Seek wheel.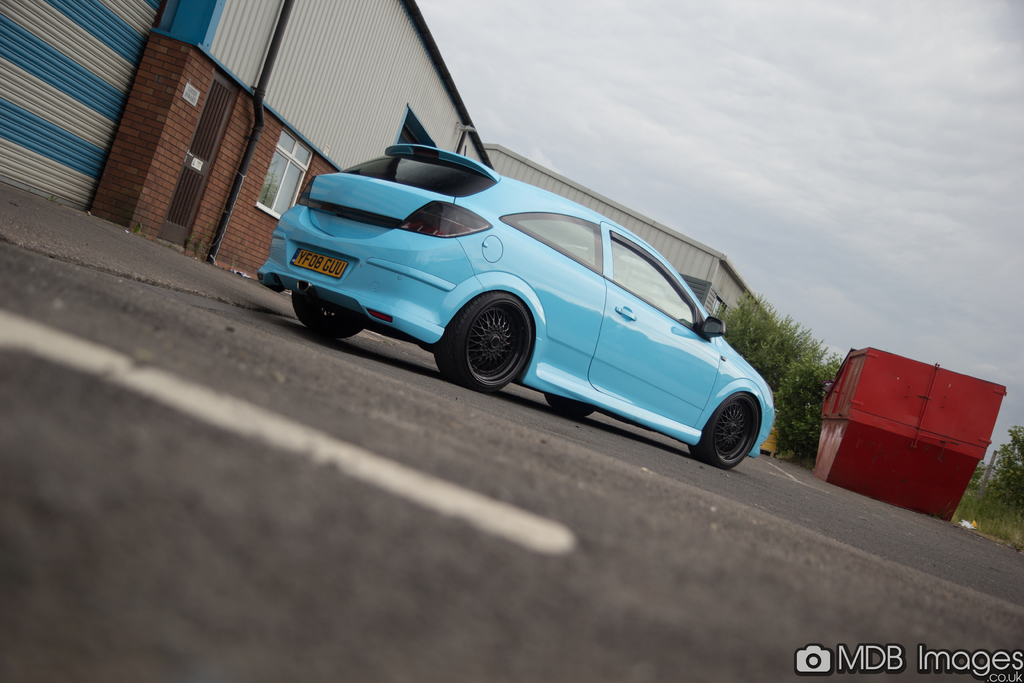
left=543, top=393, right=593, bottom=415.
